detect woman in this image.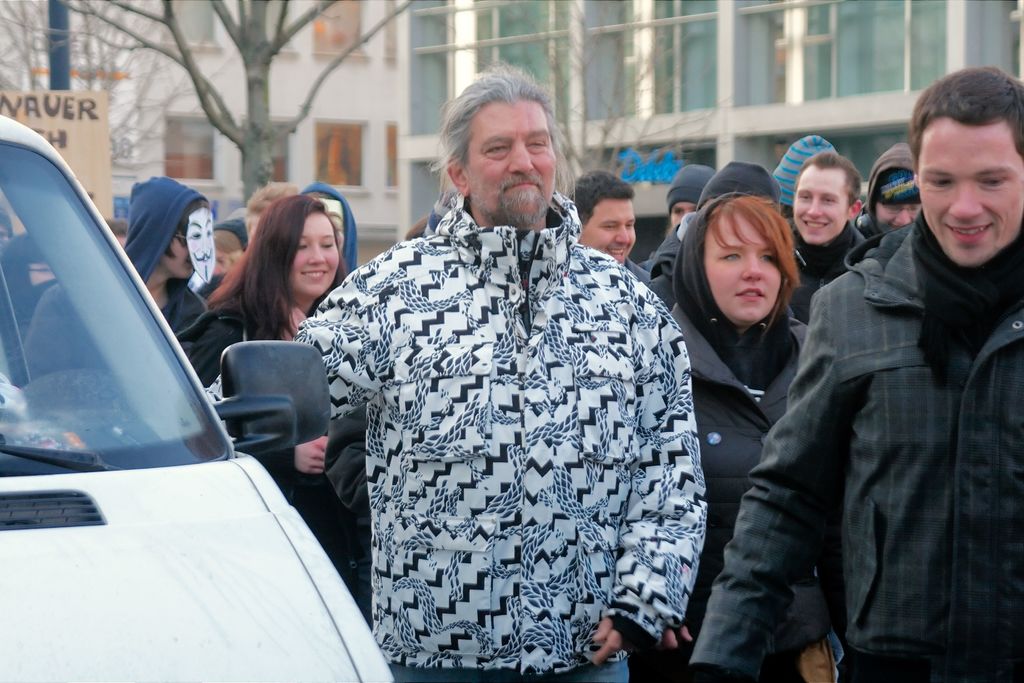
Detection: (174, 196, 369, 624).
